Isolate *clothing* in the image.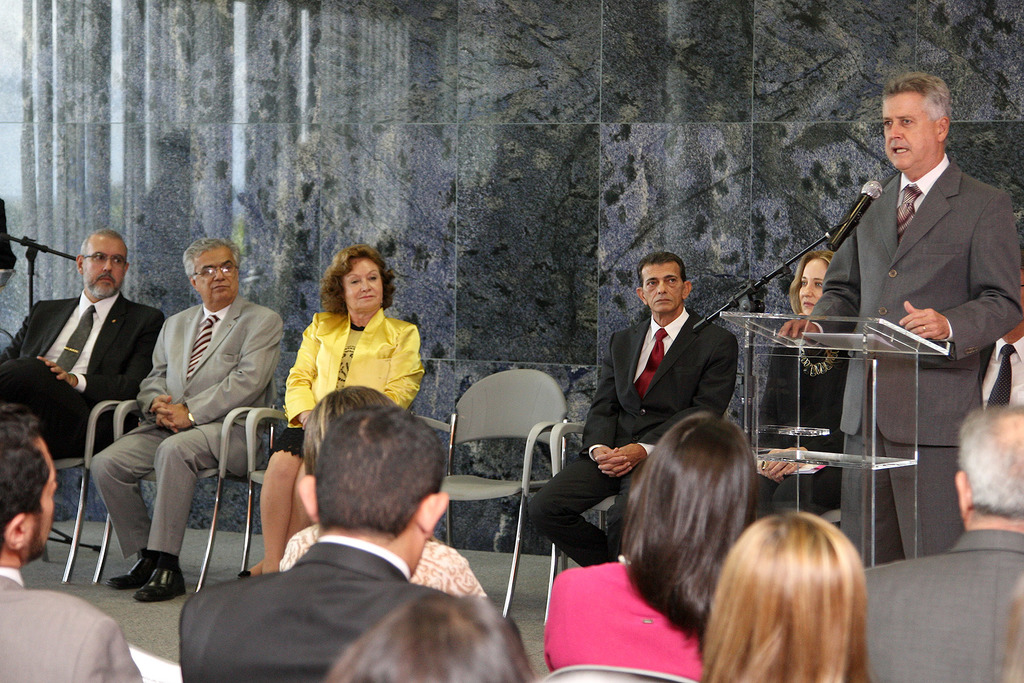
Isolated region: {"left": 864, "top": 527, "right": 1023, "bottom": 682}.
